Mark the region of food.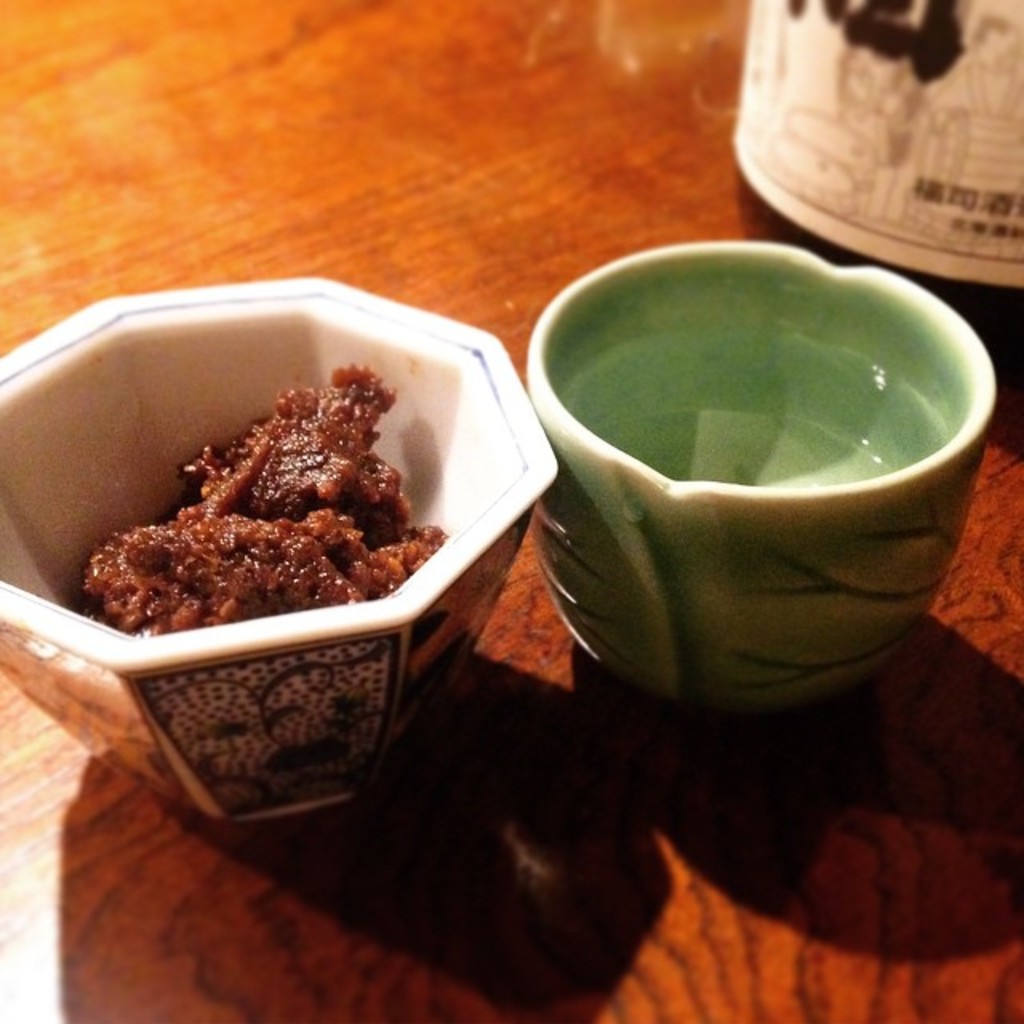
Region: {"left": 72, "top": 370, "right": 442, "bottom": 648}.
